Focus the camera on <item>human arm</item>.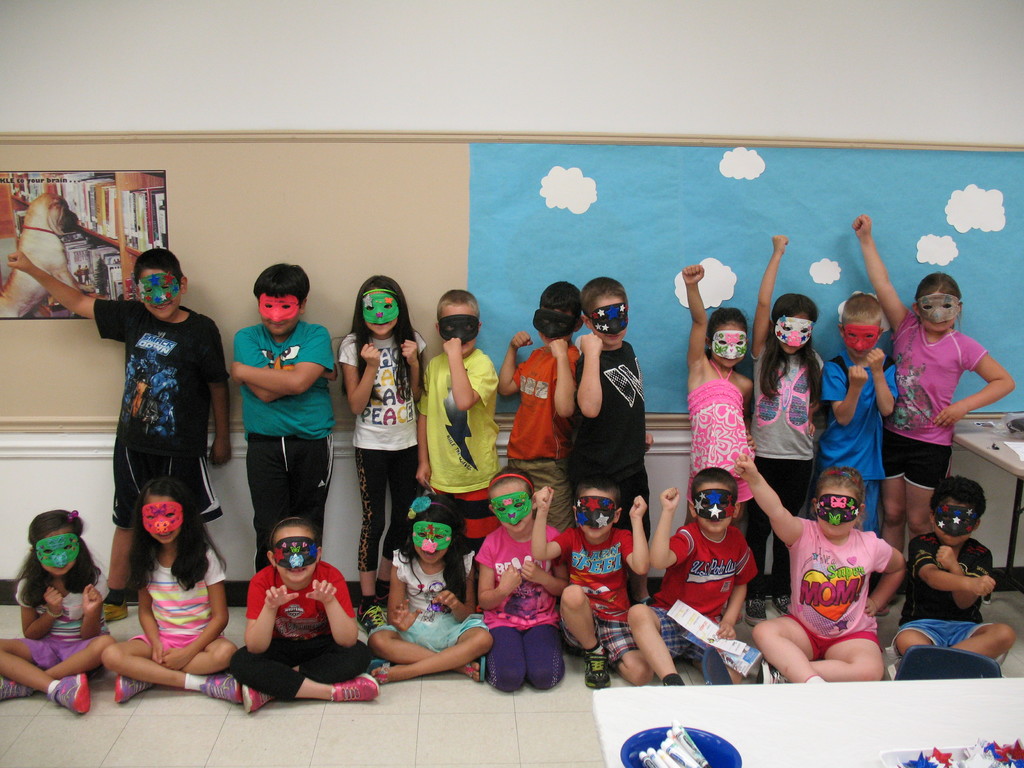
Focus region: BBox(4, 248, 136, 341).
